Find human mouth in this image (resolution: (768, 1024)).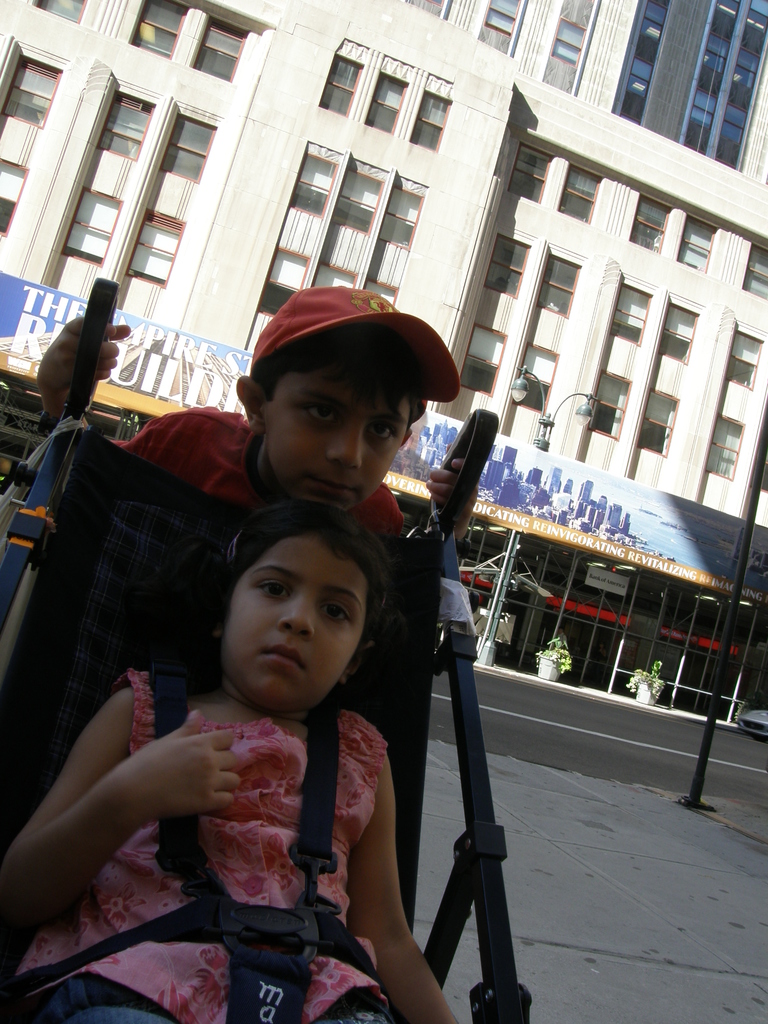
<bbox>308, 476, 357, 497</bbox>.
